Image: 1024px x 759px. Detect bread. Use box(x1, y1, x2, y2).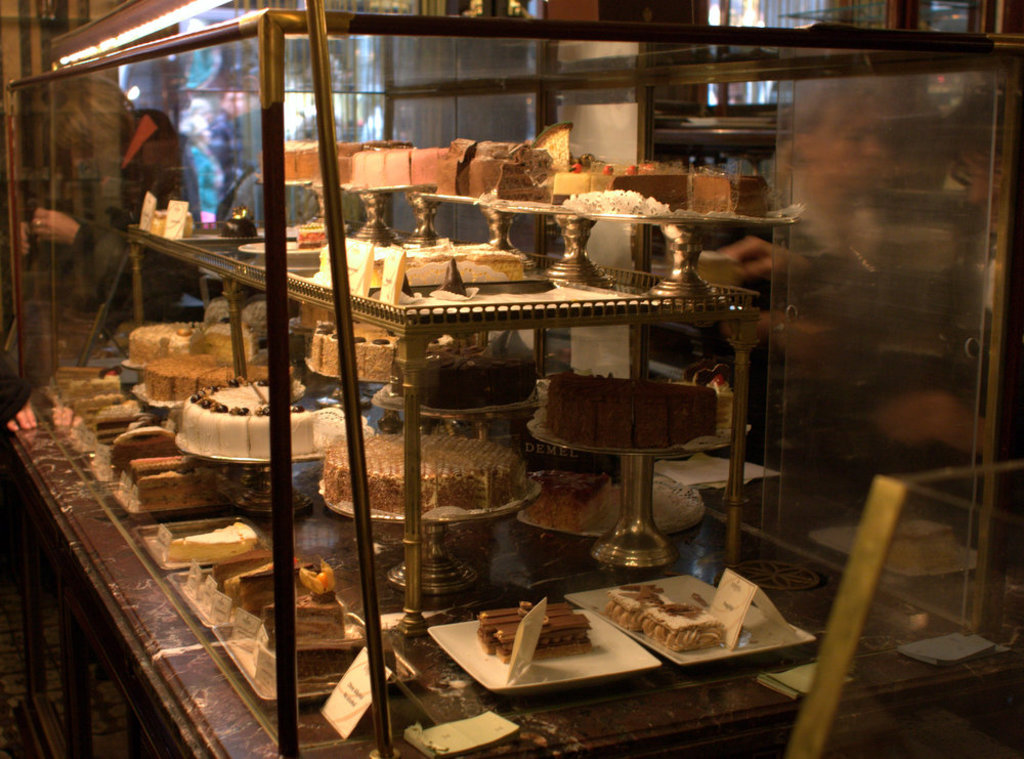
box(206, 548, 315, 614).
